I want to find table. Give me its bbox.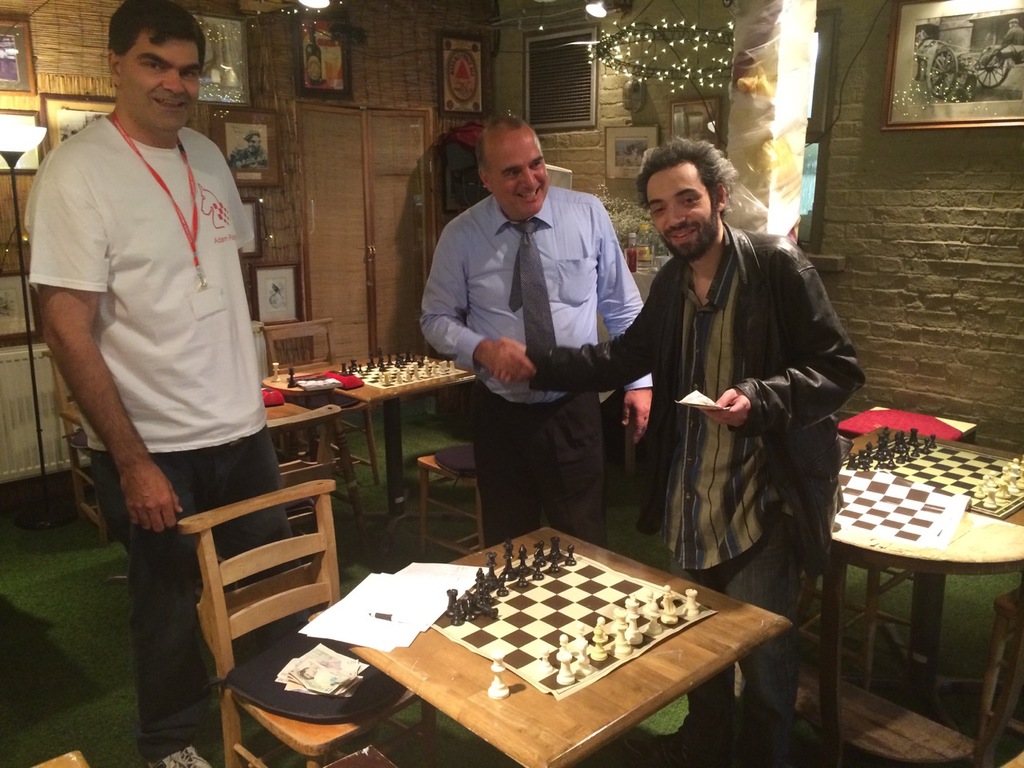
box=[253, 386, 361, 519].
